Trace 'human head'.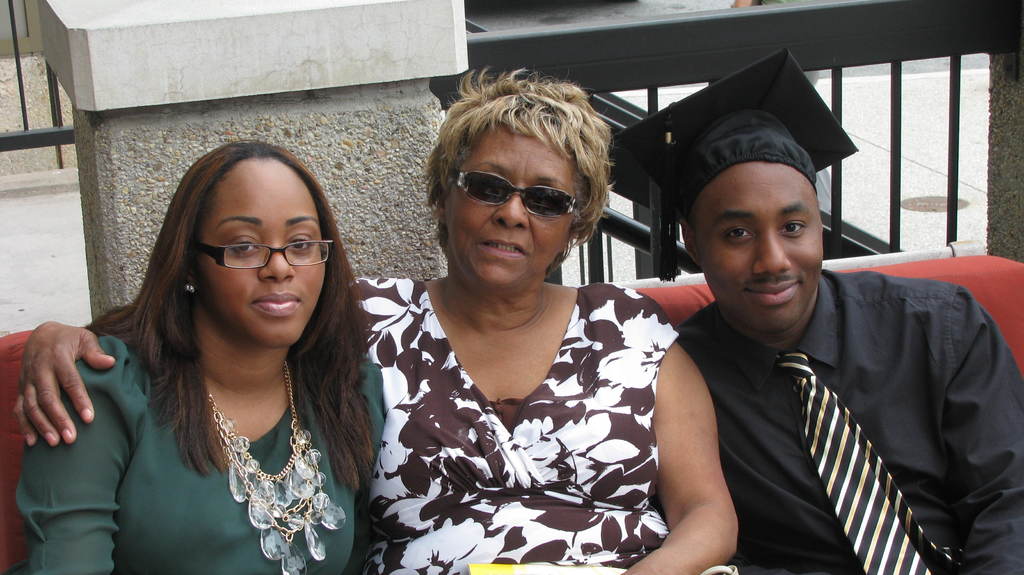
Traced to rect(671, 106, 847, 336).
